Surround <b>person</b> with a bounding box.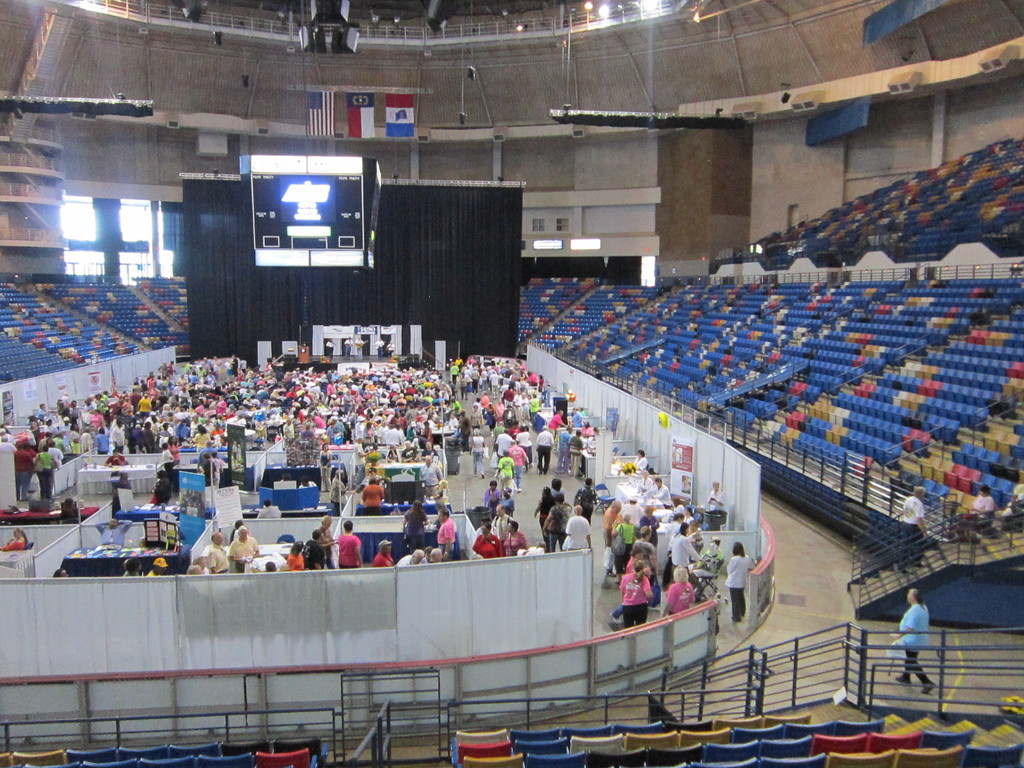
box(892, 586, 934, 701).
